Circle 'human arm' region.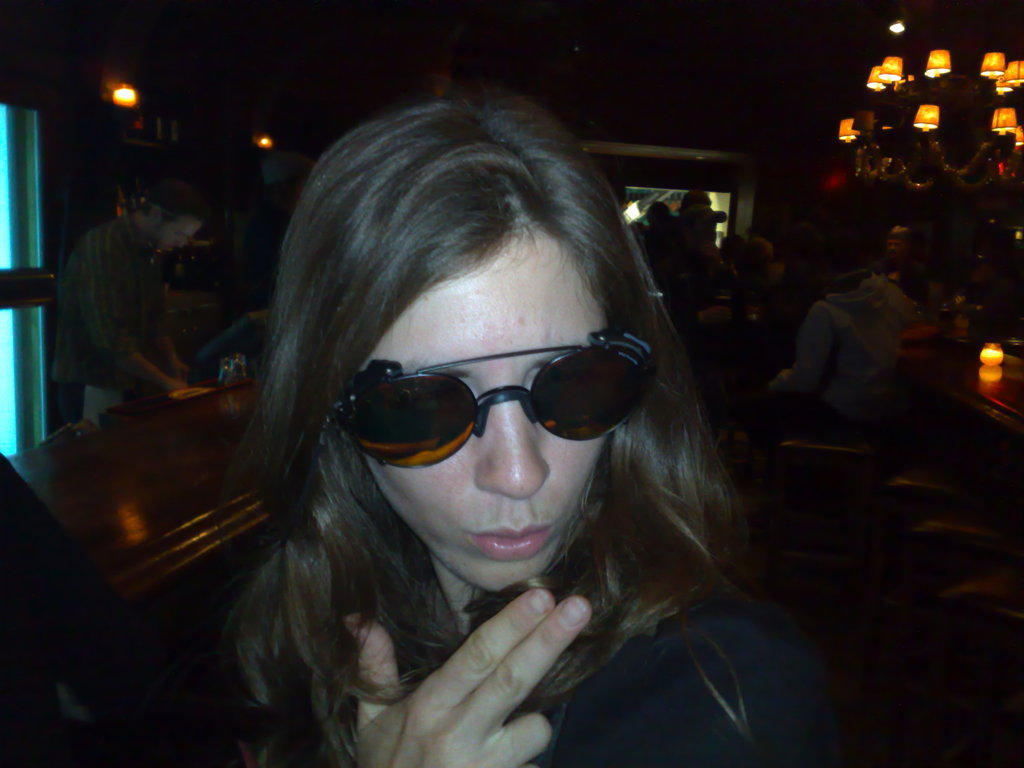
Region: Rect(195, 310, 272, 373).
